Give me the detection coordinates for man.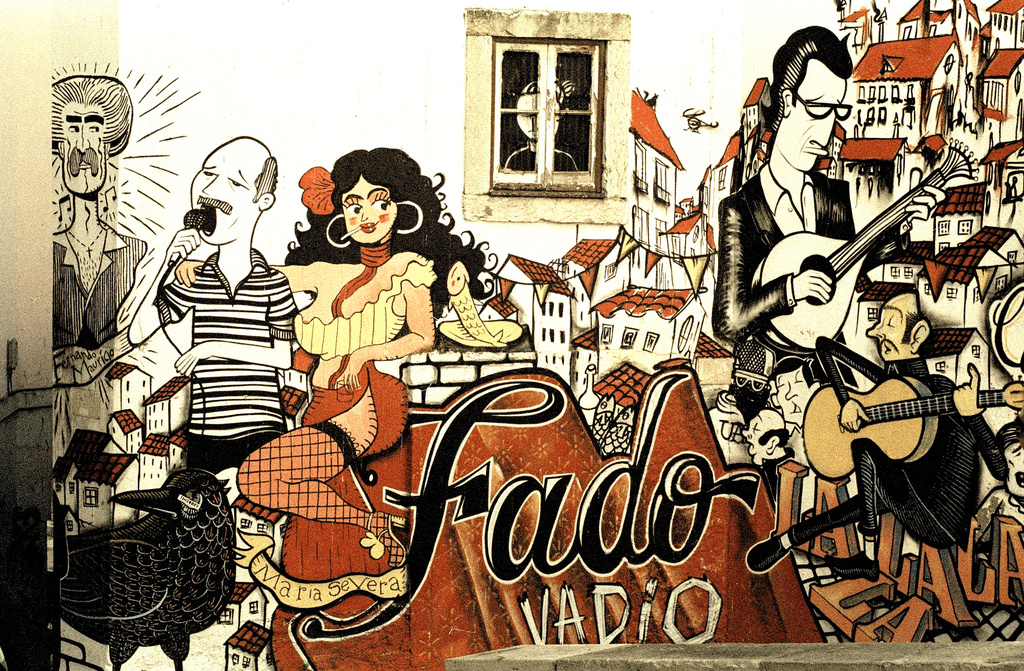
crop(745, 293, 1007, 579).
